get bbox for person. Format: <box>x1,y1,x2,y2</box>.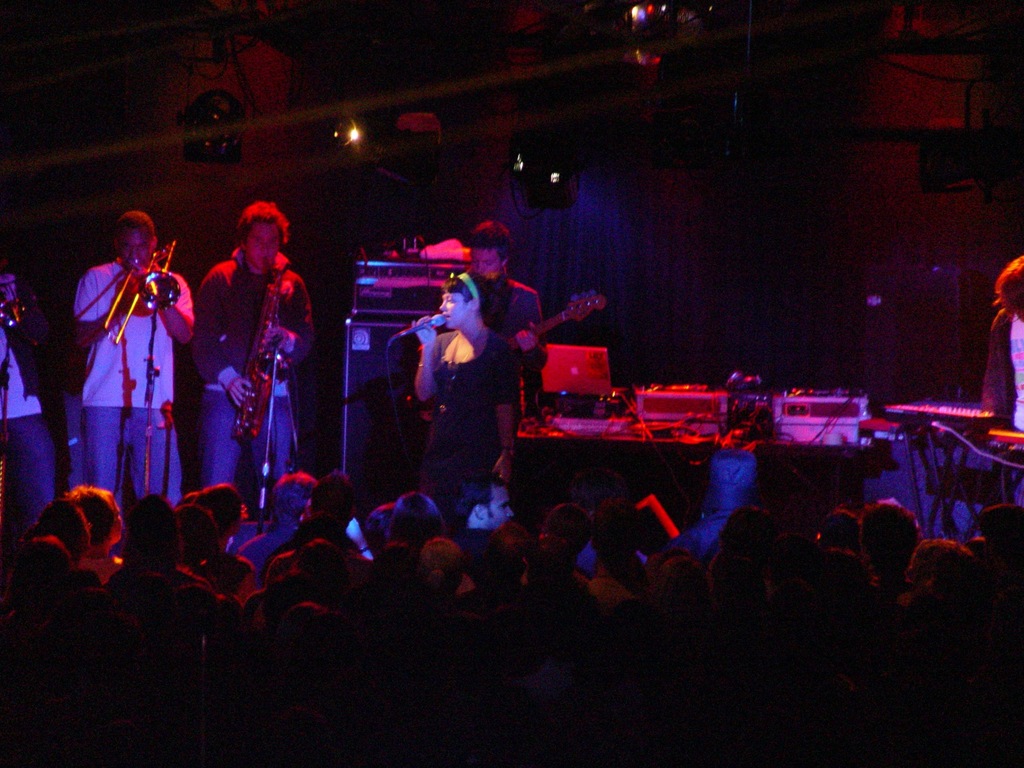
<box>68,484,131,585</box>.
